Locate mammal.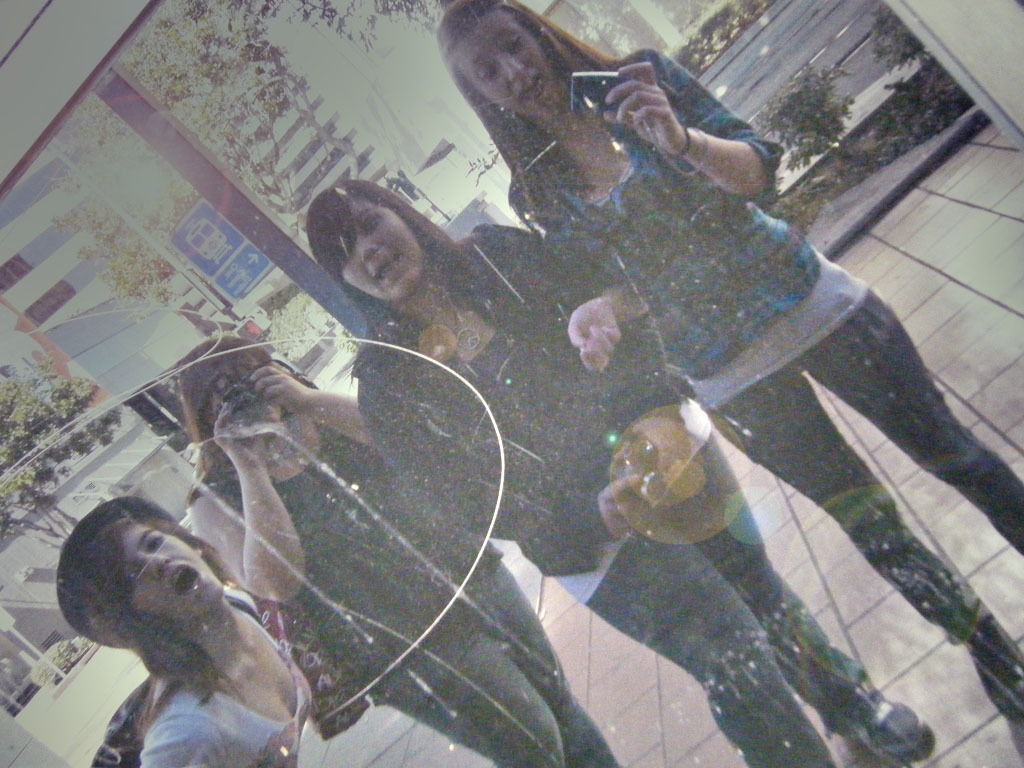
Bounding box: select_region(102, 499, 338, 767).
